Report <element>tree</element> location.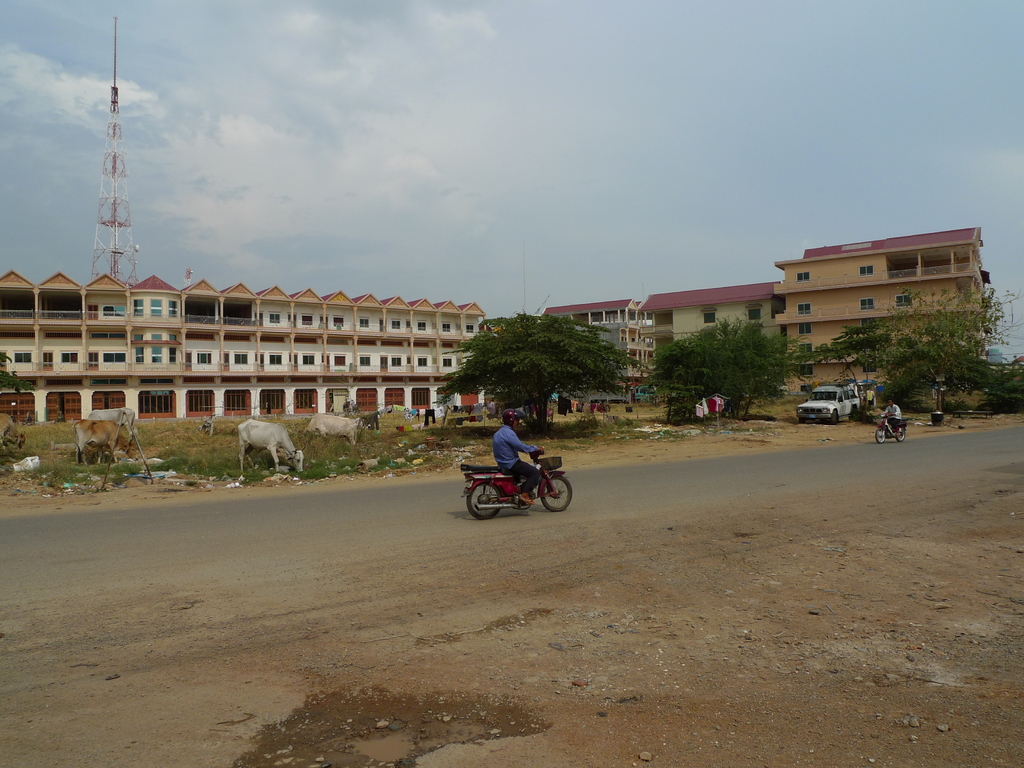
Report: bbox=(807, 273, 1023, 416).
